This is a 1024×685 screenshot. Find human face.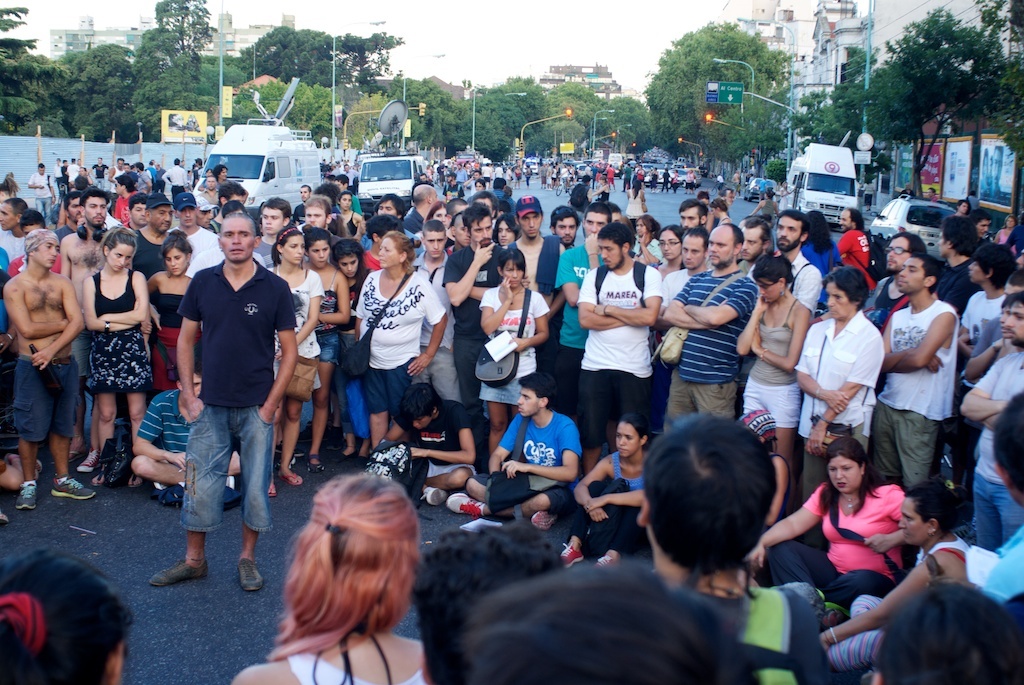
Bounding box: 680 205 699 229.
